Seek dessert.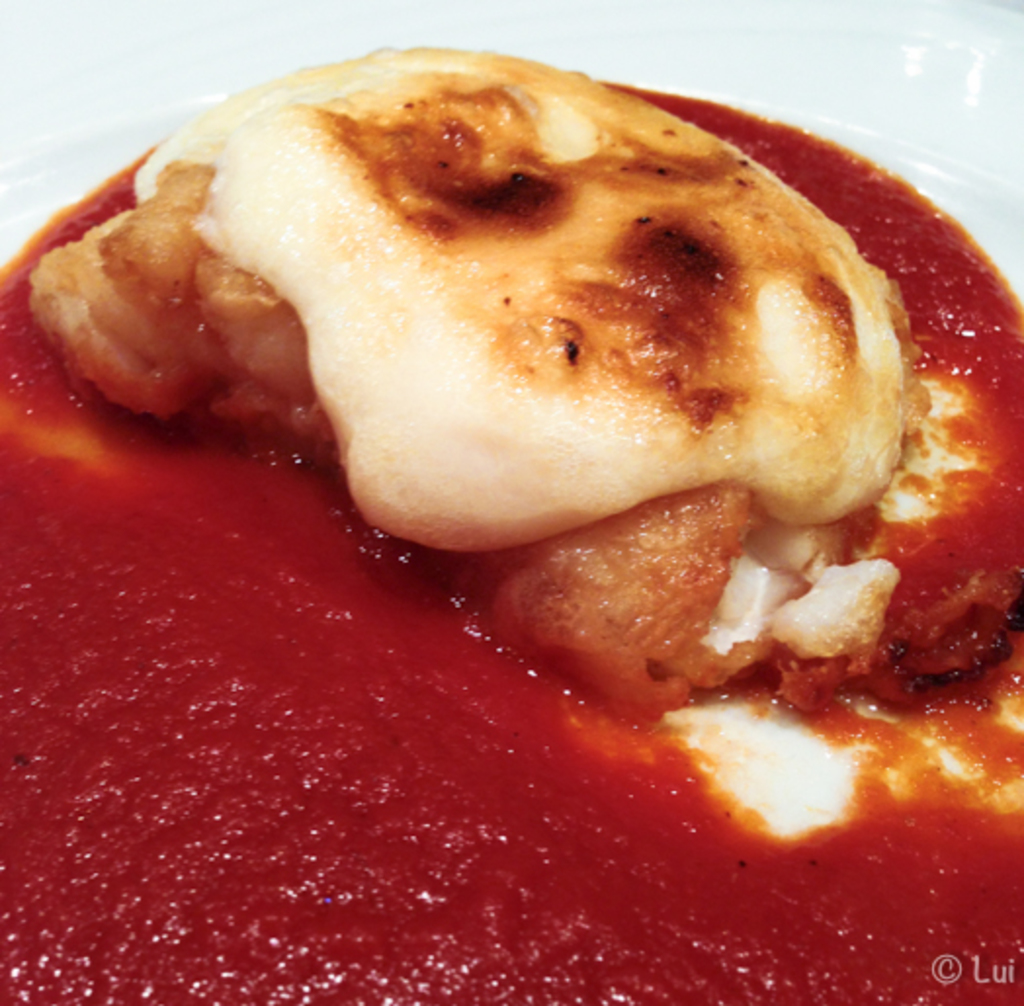
x1=0 y1=51 x2=1022 y2=1004.
